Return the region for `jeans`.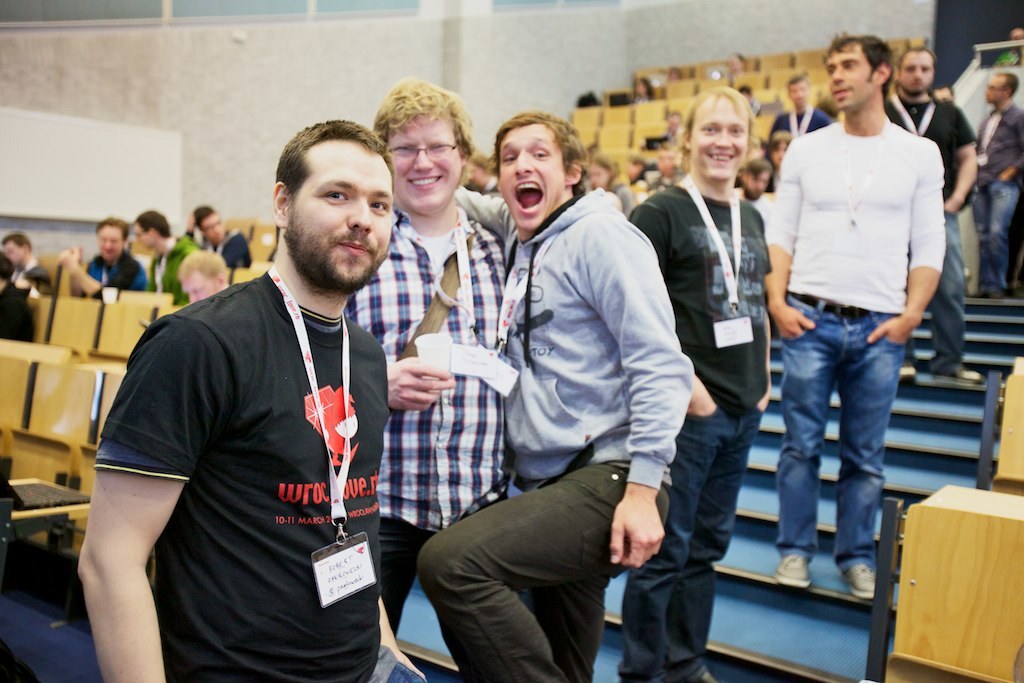
bbox=[774, 305, 916, 585].
